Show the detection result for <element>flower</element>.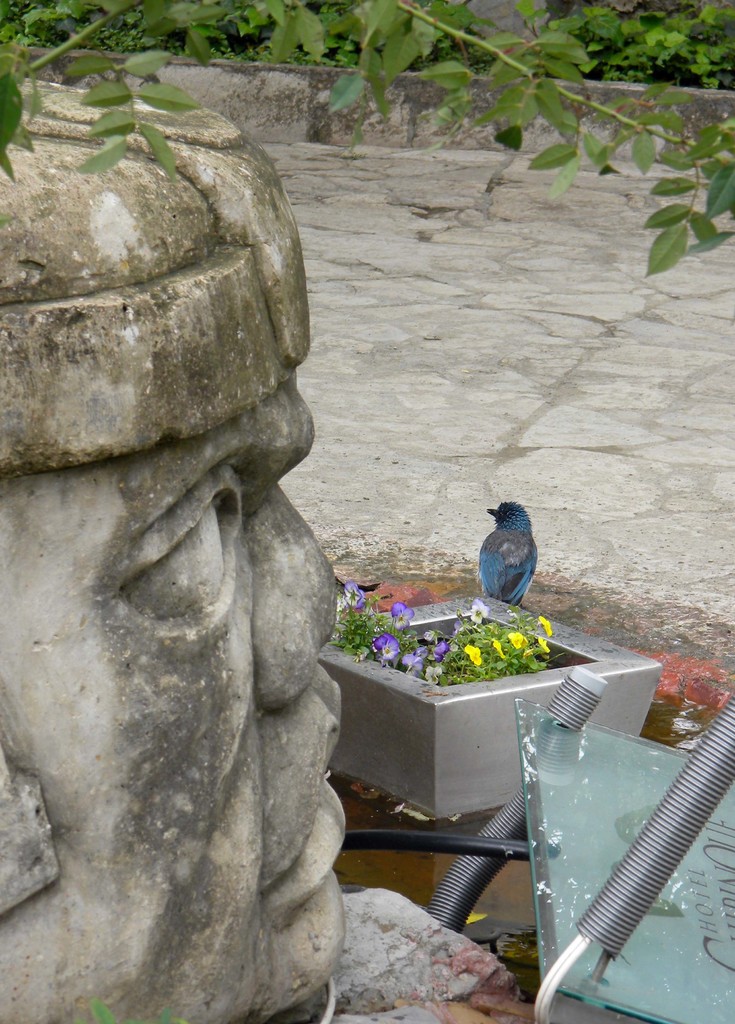
region(387, 605, 417, 634).
